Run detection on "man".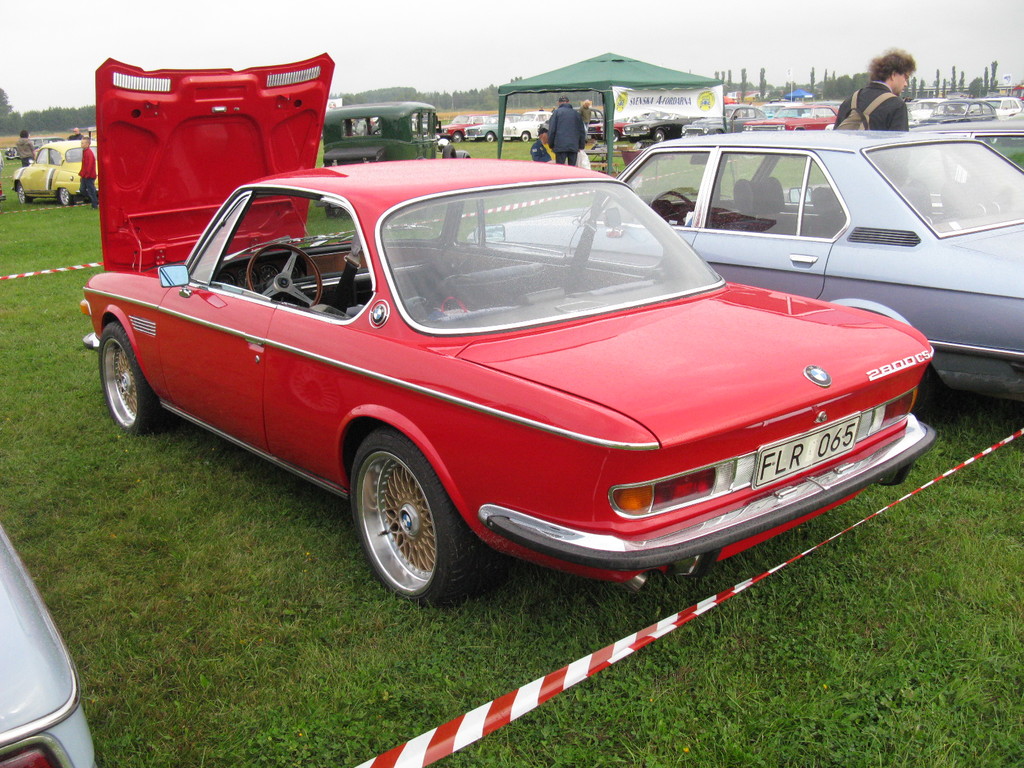
Result: [left=540, top=93, right=582, bottom=170].
